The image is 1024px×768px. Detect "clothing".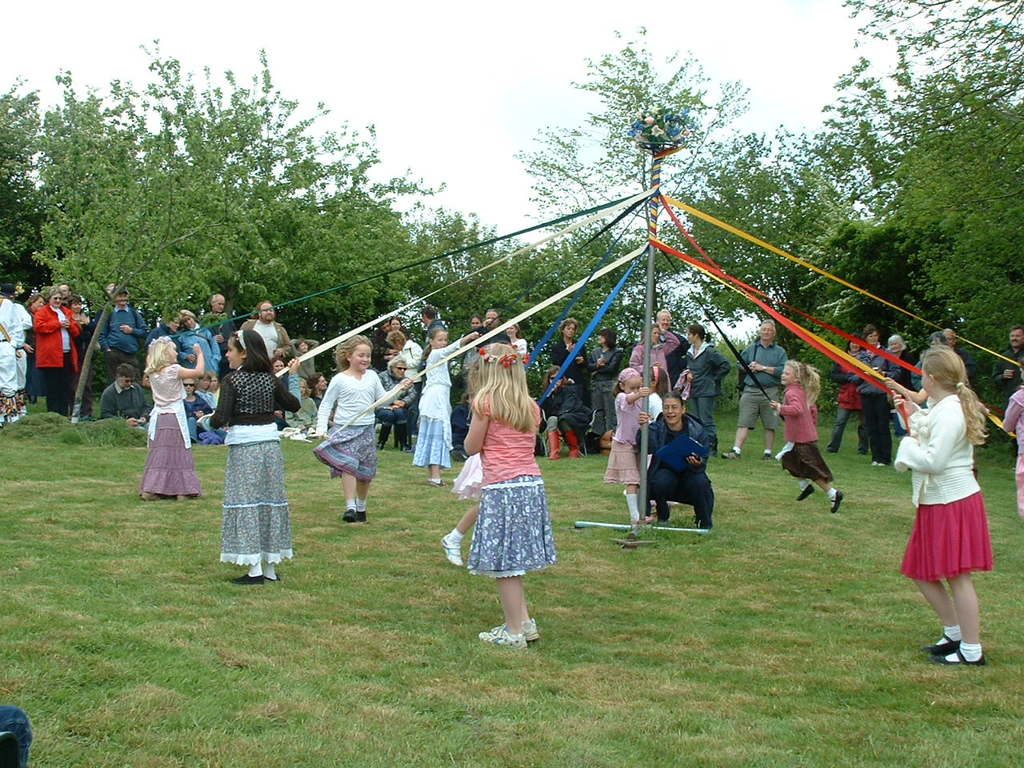
Detection: rect(733, 338, 793, 434).
